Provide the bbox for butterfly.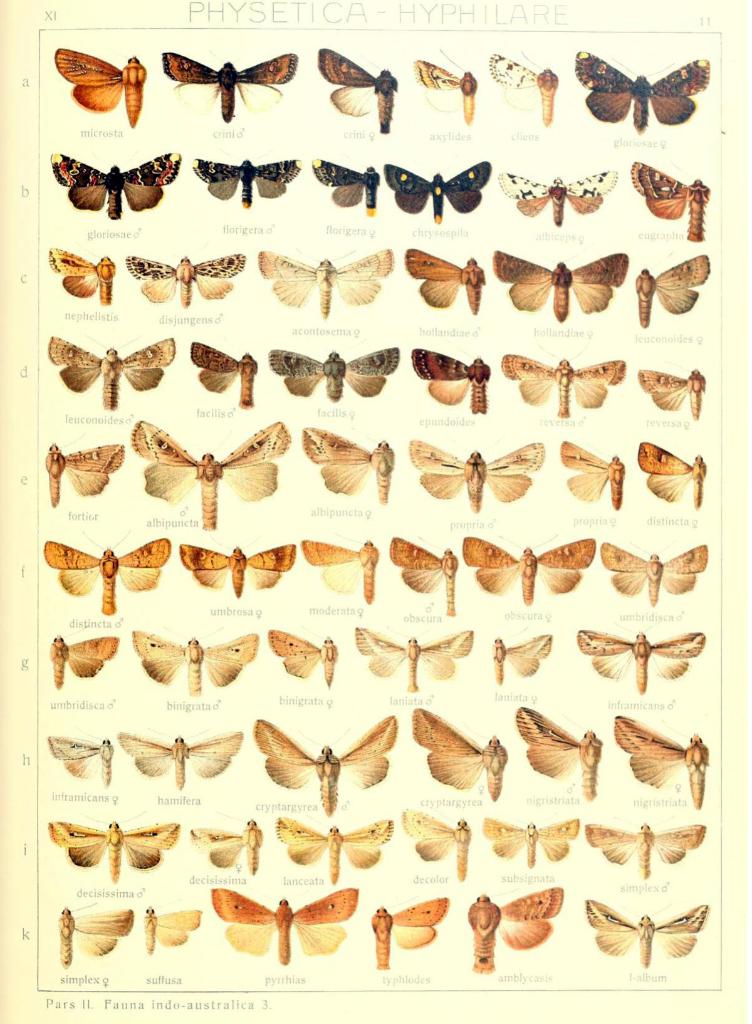
(x1=506, y1=353, x2=634, y2=426).
